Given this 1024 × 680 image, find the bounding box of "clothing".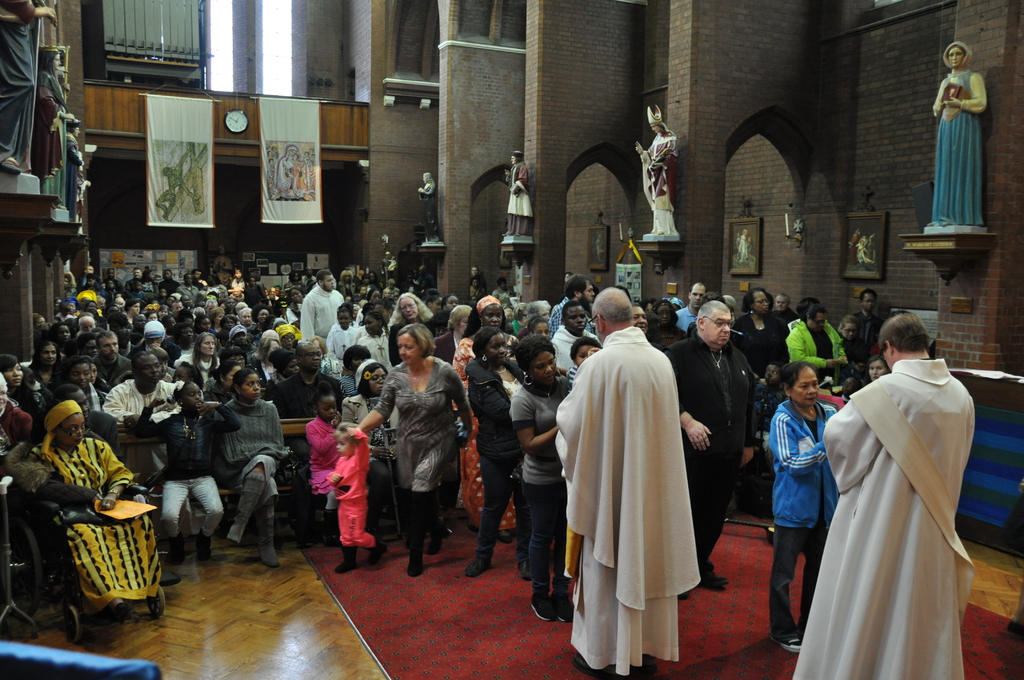
BBox(0, 0, 40, 139).
